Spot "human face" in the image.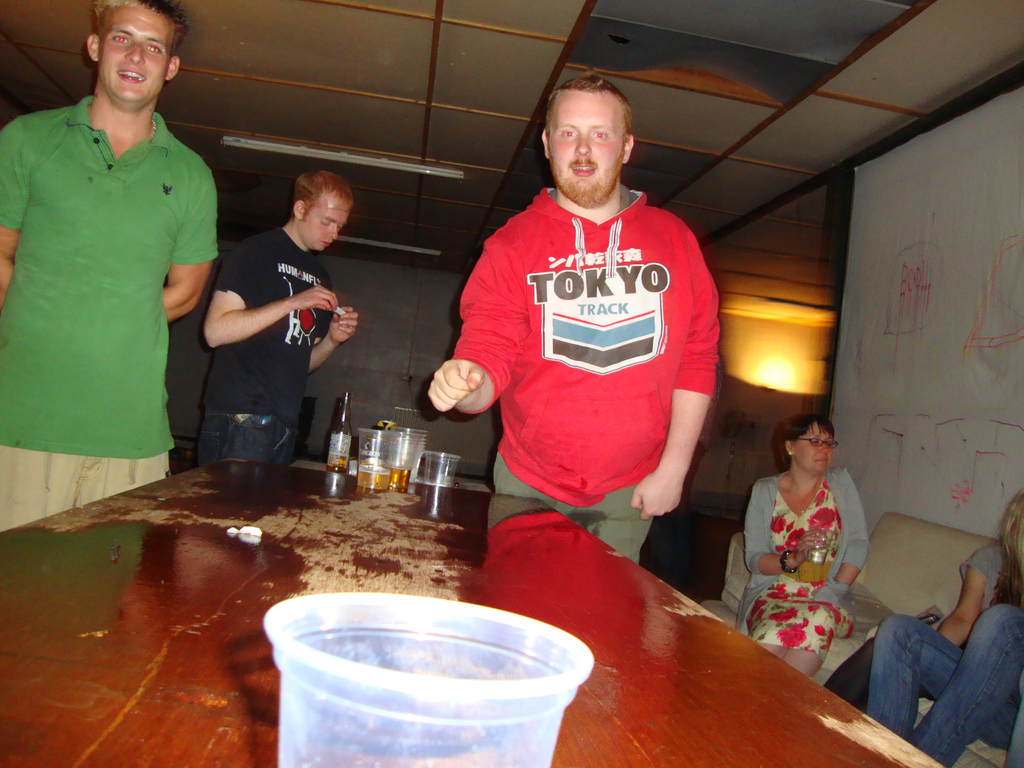
"human face" found at box(304, 189, 351, 249).
